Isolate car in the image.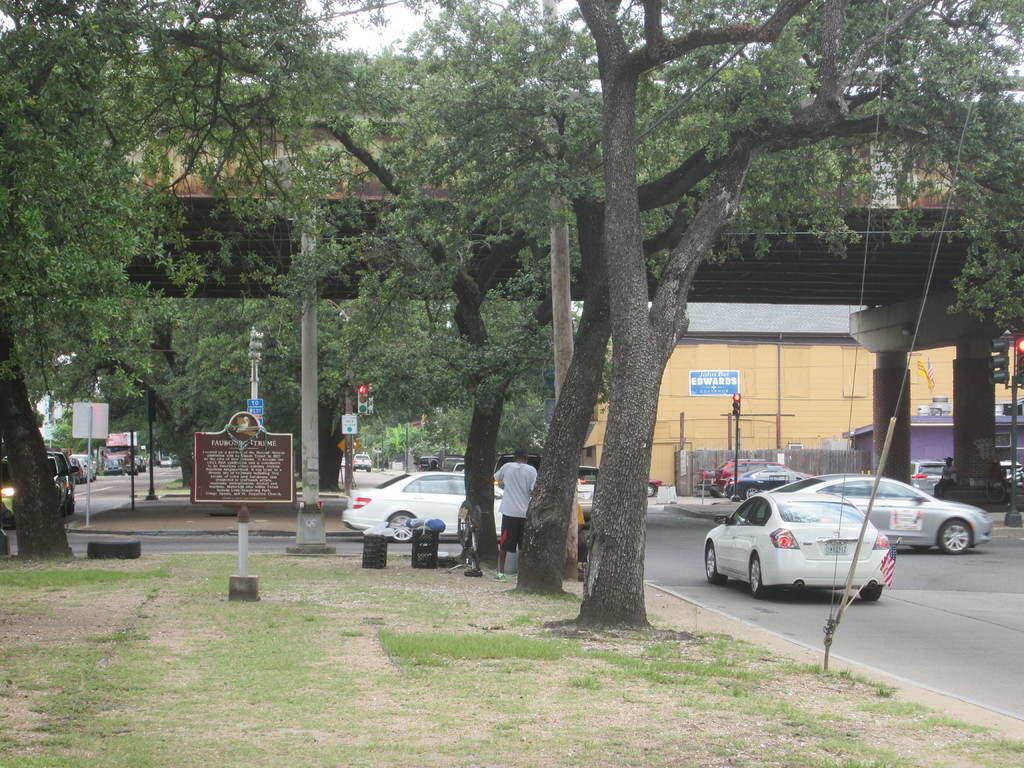
Isolated region: 65, 452, 76, 509.
